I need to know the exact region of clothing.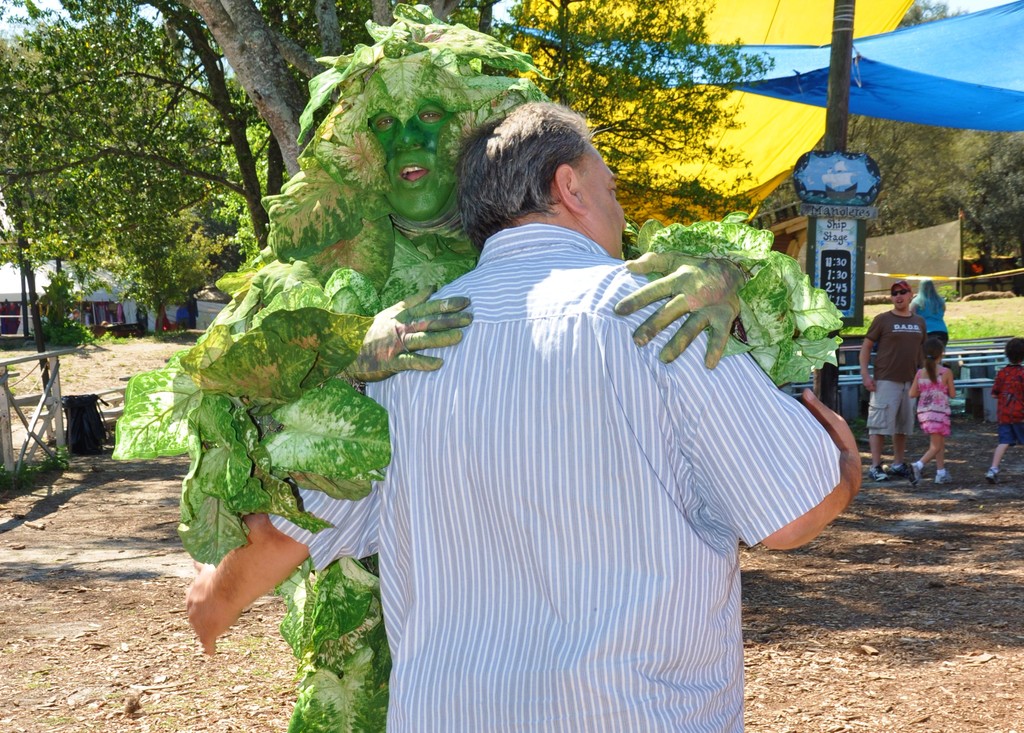
Region: <box>912,364,955,441</box>.
